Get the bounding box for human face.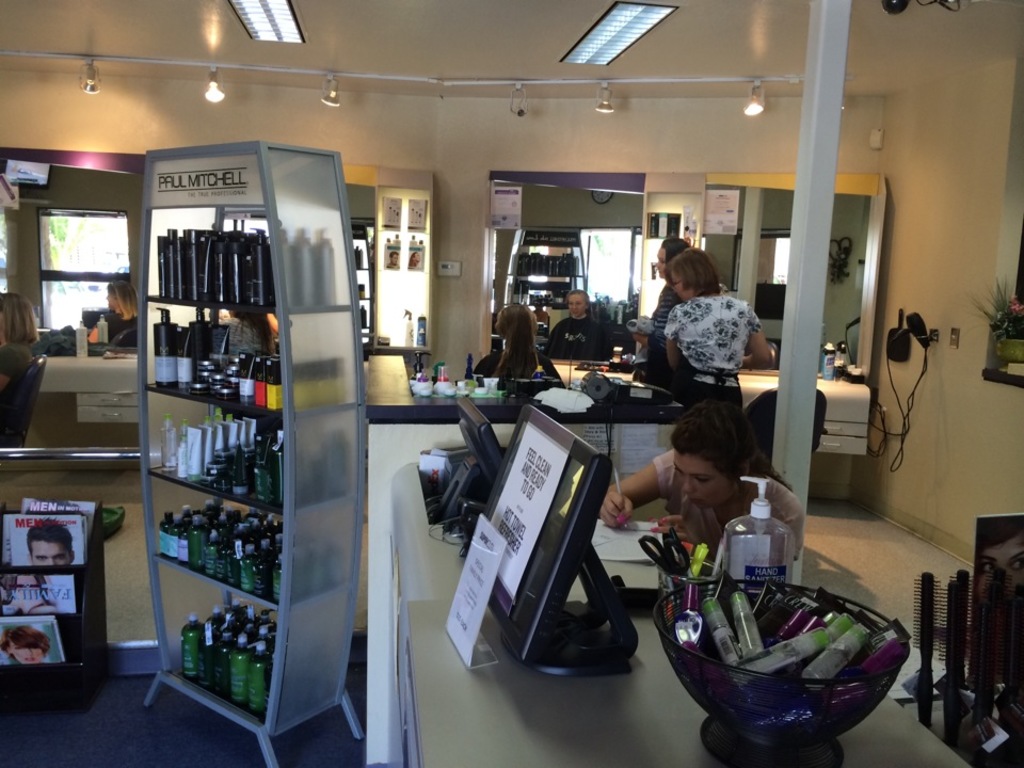
[left=673, top=451, right=734, bottom=508].
